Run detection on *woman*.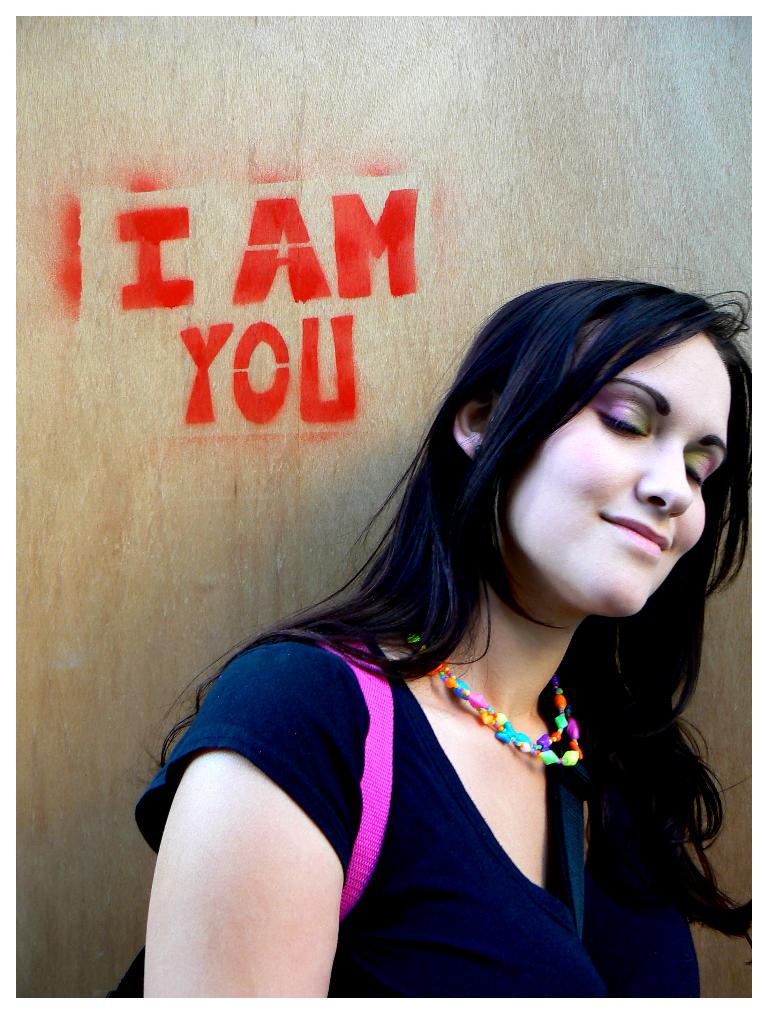
Result: crop(129, 252, 755, 1006).
